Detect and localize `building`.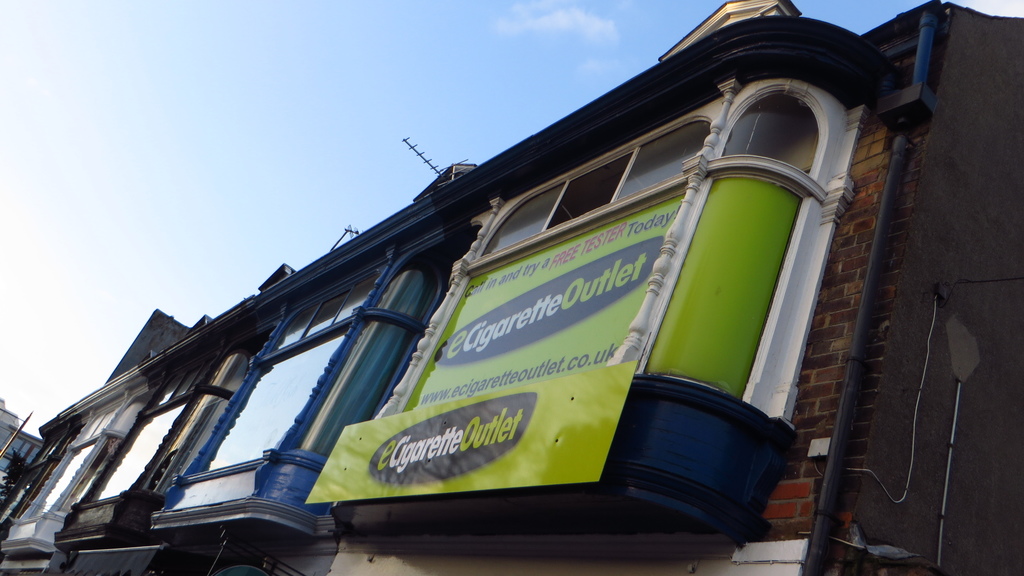
Localized at [0,397,47,540].
